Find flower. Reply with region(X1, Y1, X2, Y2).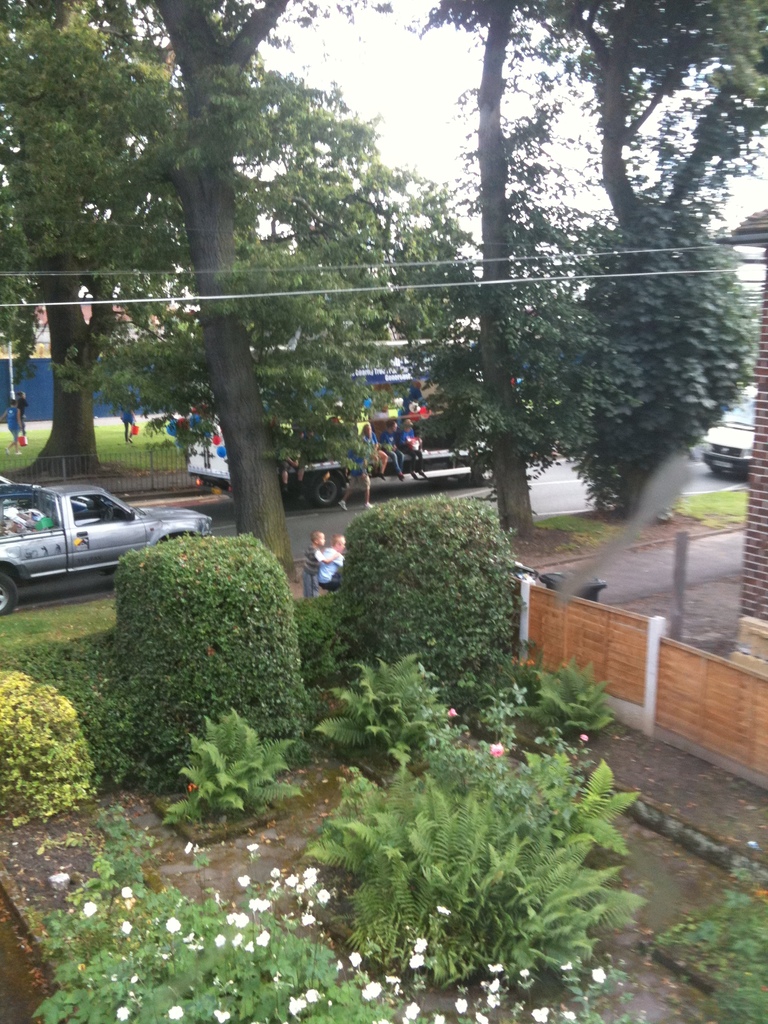
region(121, 919, 133, 936).
